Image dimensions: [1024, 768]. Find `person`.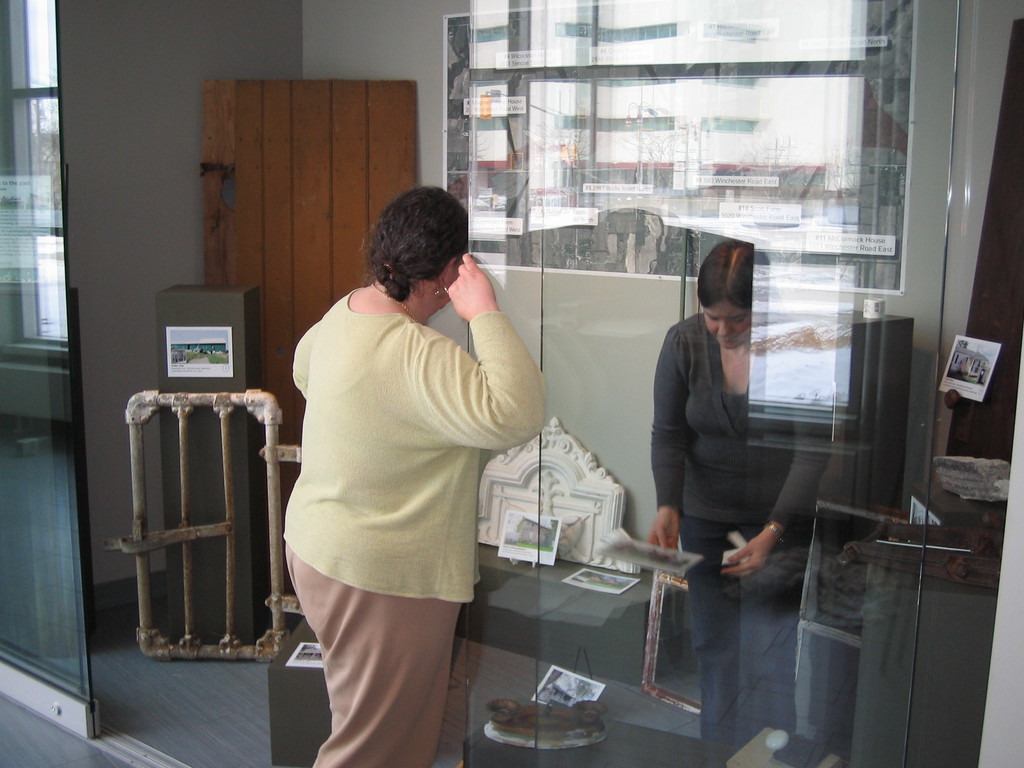
pyautogui.locateOnScreen(652, 236, 837, 767).
